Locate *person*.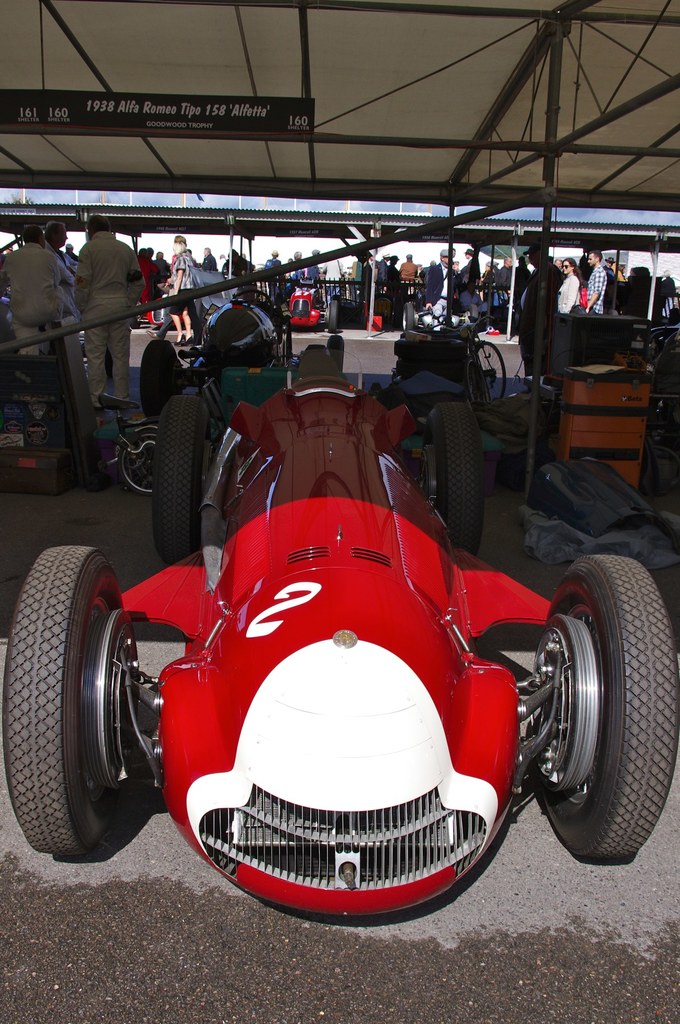
Bounding box: [left=168, top=237, right=196, bottom=340].
